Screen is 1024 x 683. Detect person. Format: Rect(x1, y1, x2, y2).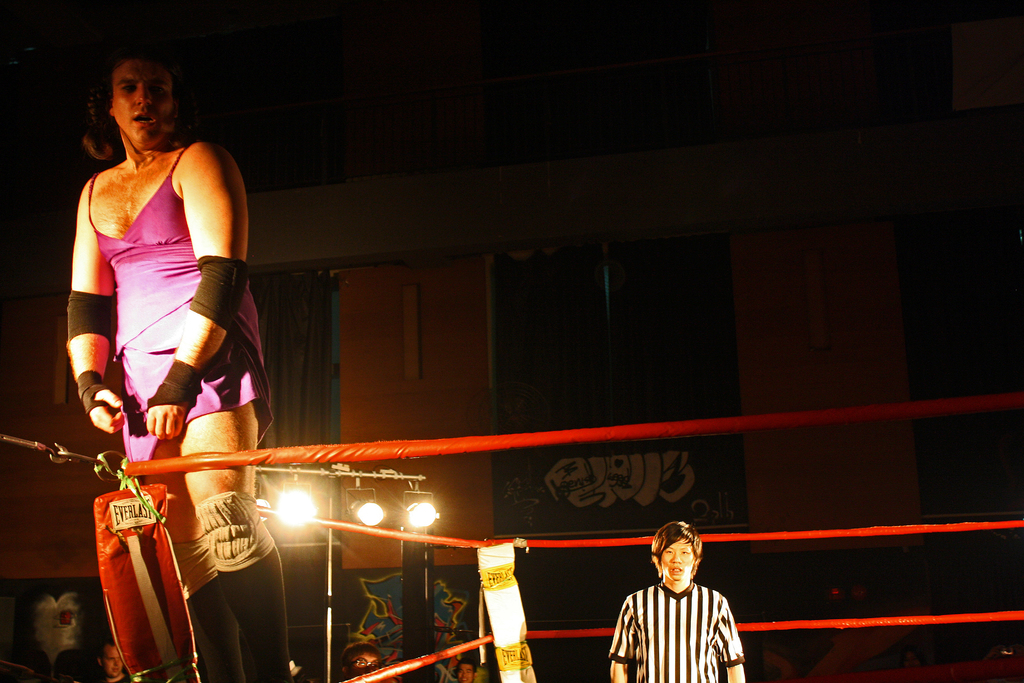
Rect(605, 520, 755, 682).
